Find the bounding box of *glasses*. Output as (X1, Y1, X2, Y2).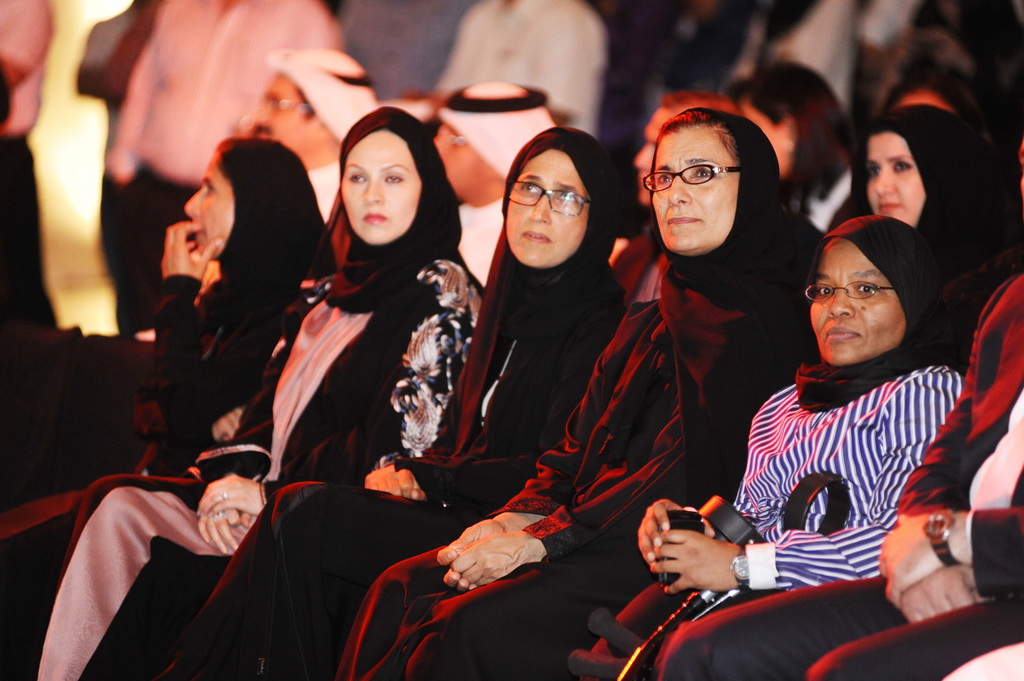
(646, 153, 763, 201).
